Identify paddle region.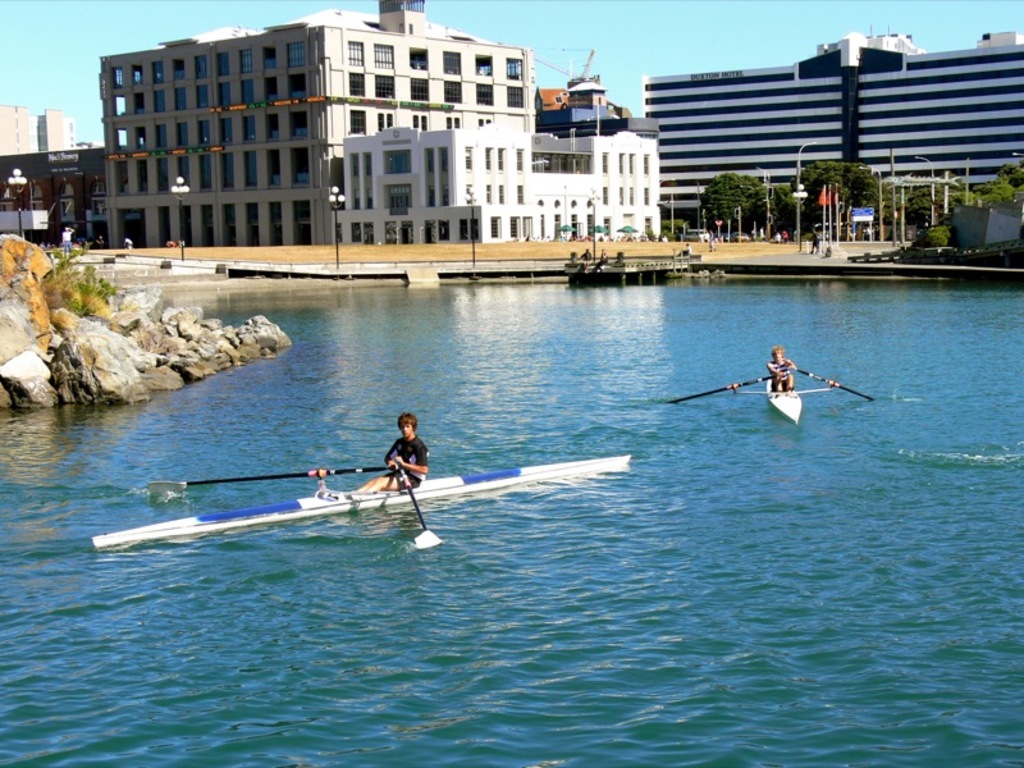
Region: detection(676, 365, 785, 403).
